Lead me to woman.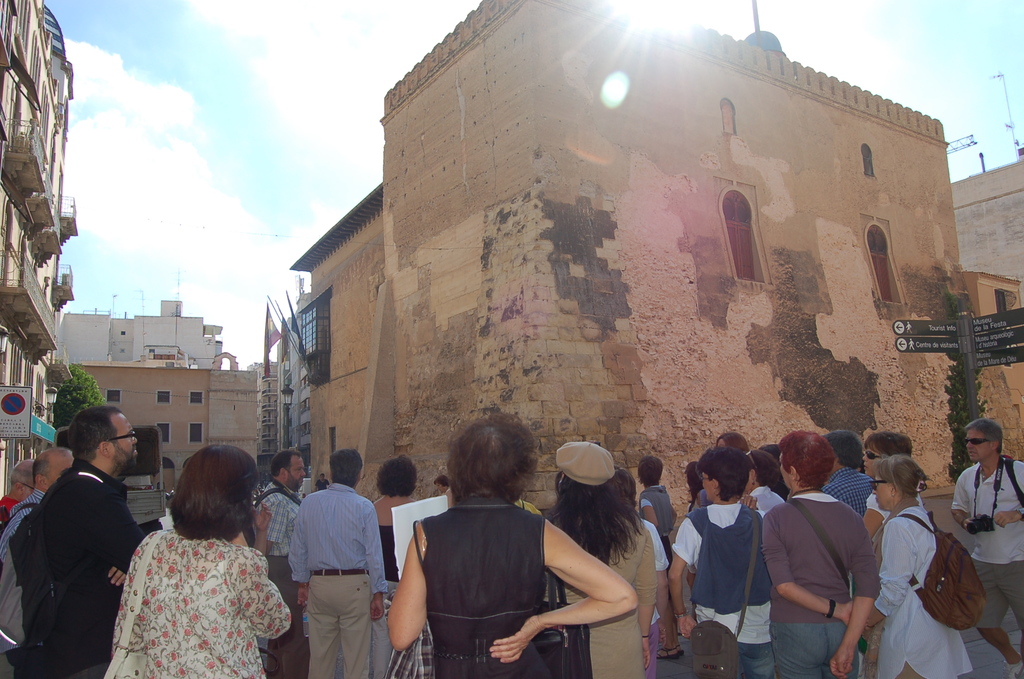
Lead to {"left": 862, "top": 429, "right": 927, "bottom": 536}.
